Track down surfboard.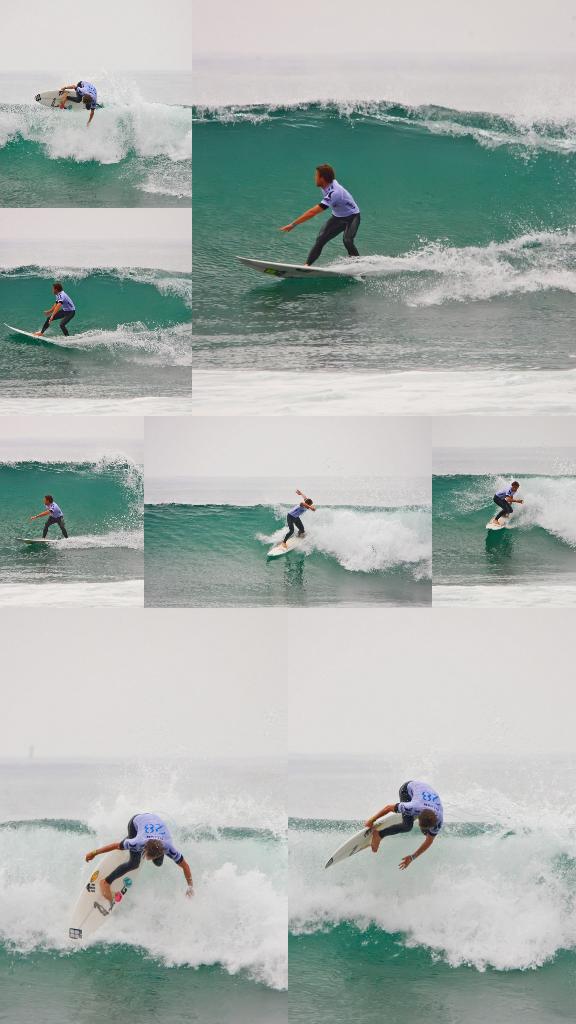
Tracked to box(17, 535, 59, 545).
